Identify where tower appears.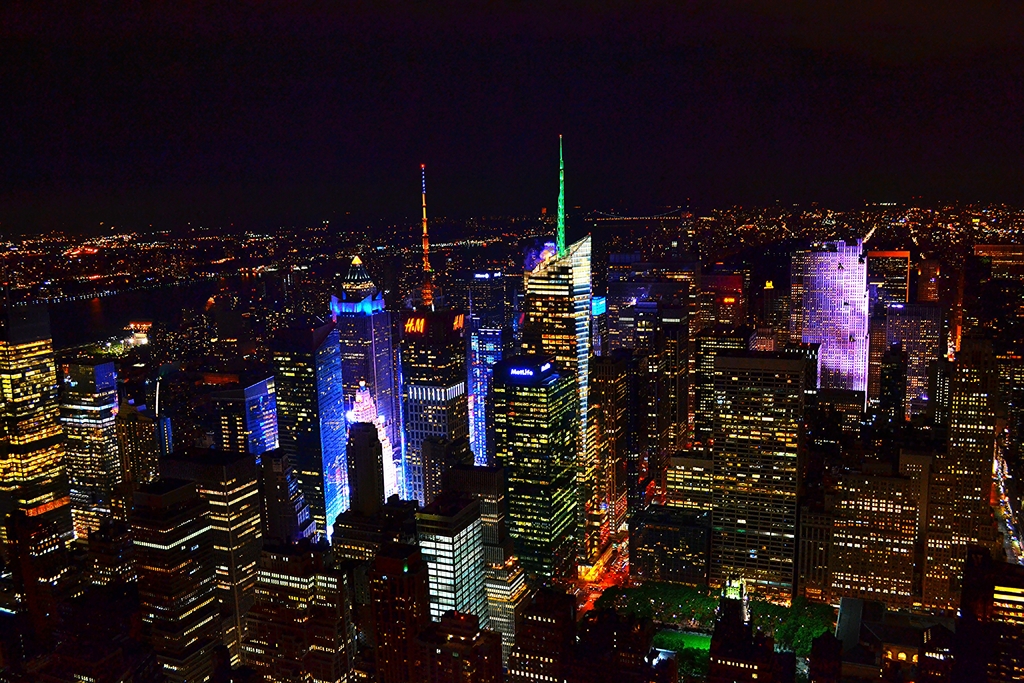
Appears at crop(56, 333, 130, 644).
